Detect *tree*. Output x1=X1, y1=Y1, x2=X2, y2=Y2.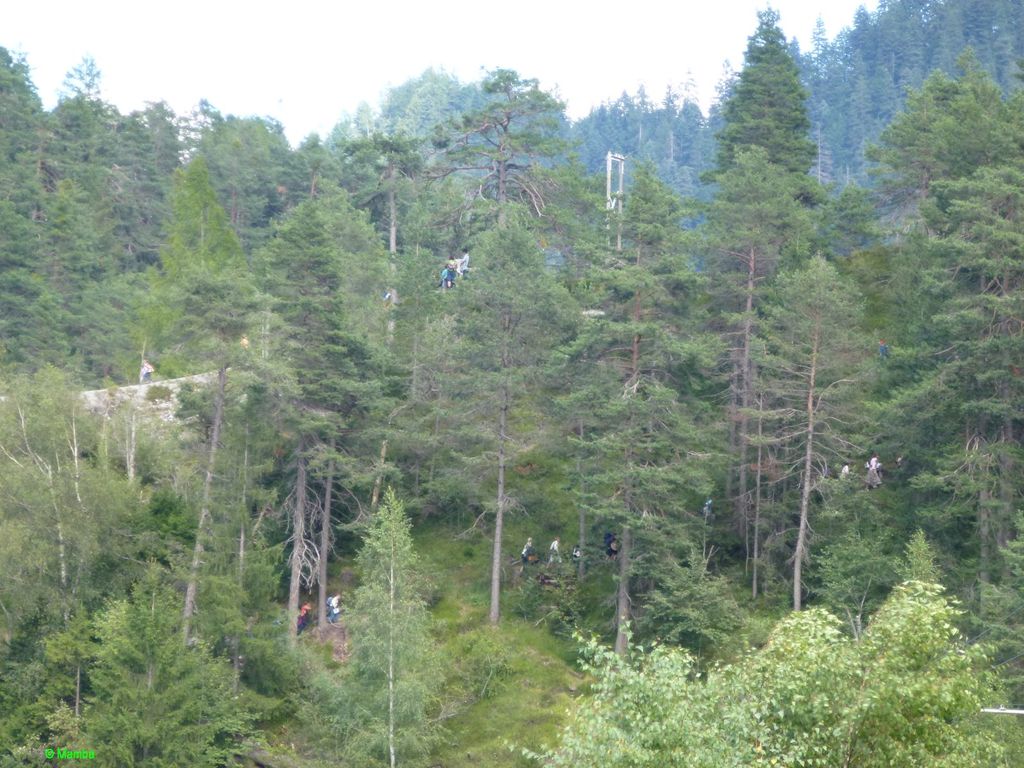
x1=0, y1=348, x2=120, y2=692.
